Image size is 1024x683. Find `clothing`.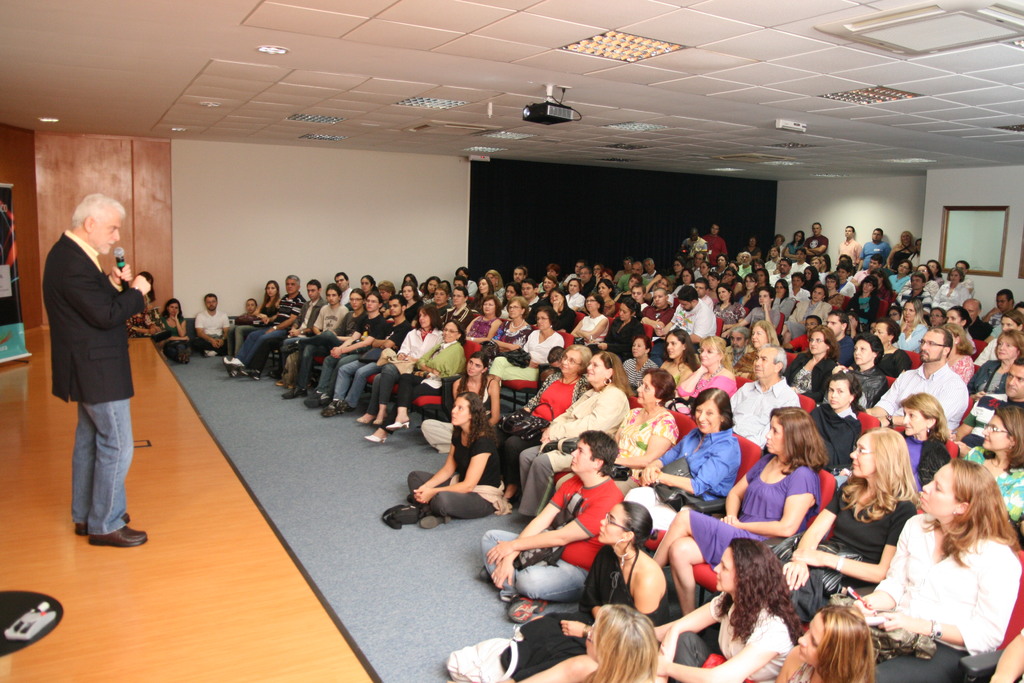
l=591, t=315, r=646, b=363.
